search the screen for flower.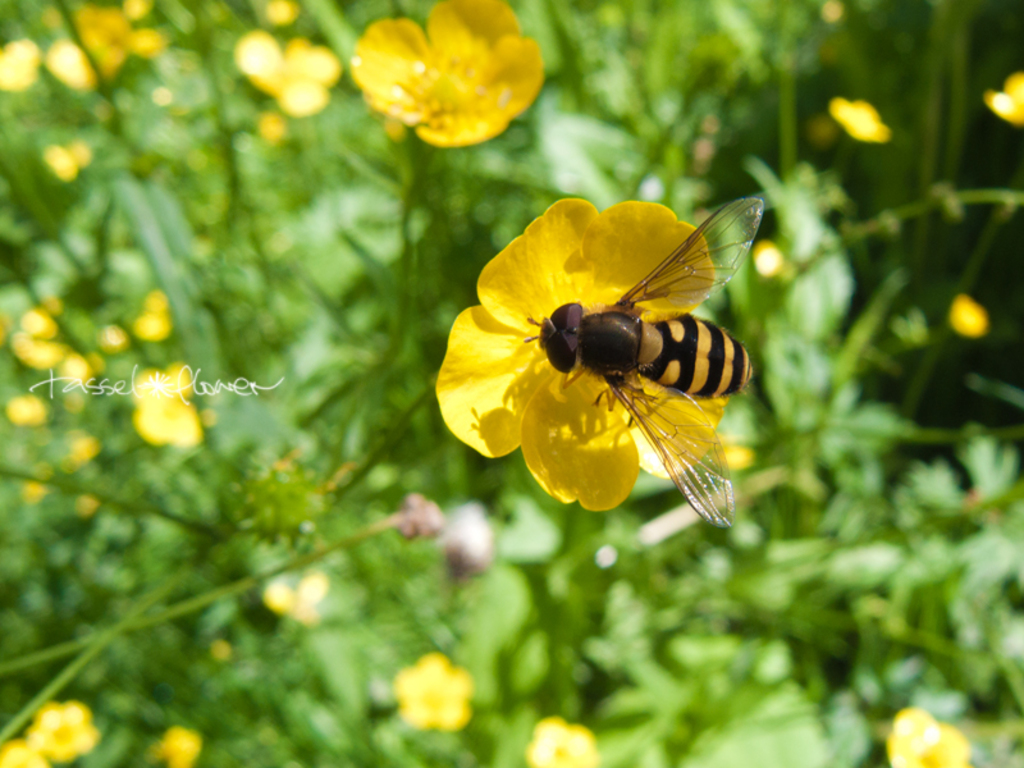
Found at 954, 294, 987, 340.
